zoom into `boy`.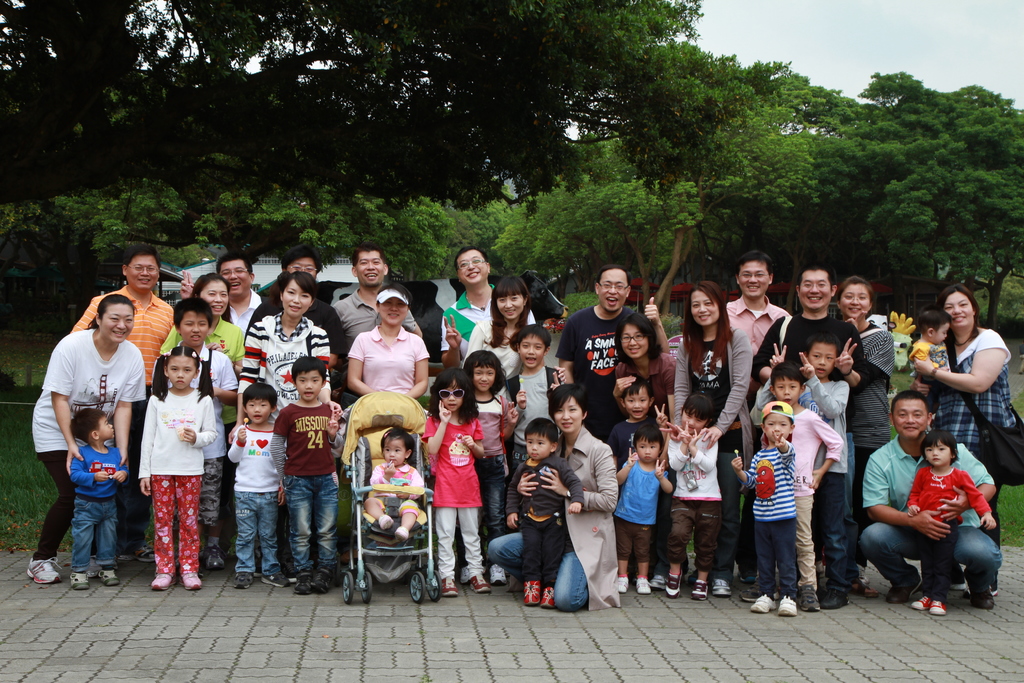
Zoom target: x1=148, y1=299, x2=234, y2=568.
